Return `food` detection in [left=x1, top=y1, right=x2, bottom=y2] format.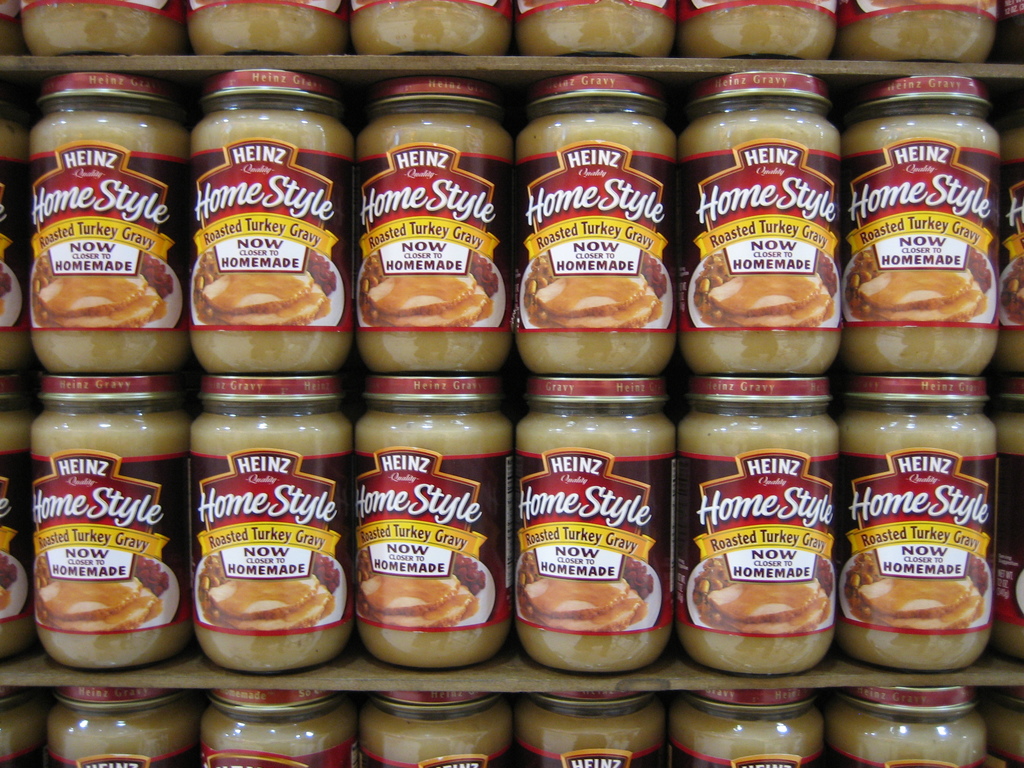
[left=678, top=0, right=836, bottom=61].
